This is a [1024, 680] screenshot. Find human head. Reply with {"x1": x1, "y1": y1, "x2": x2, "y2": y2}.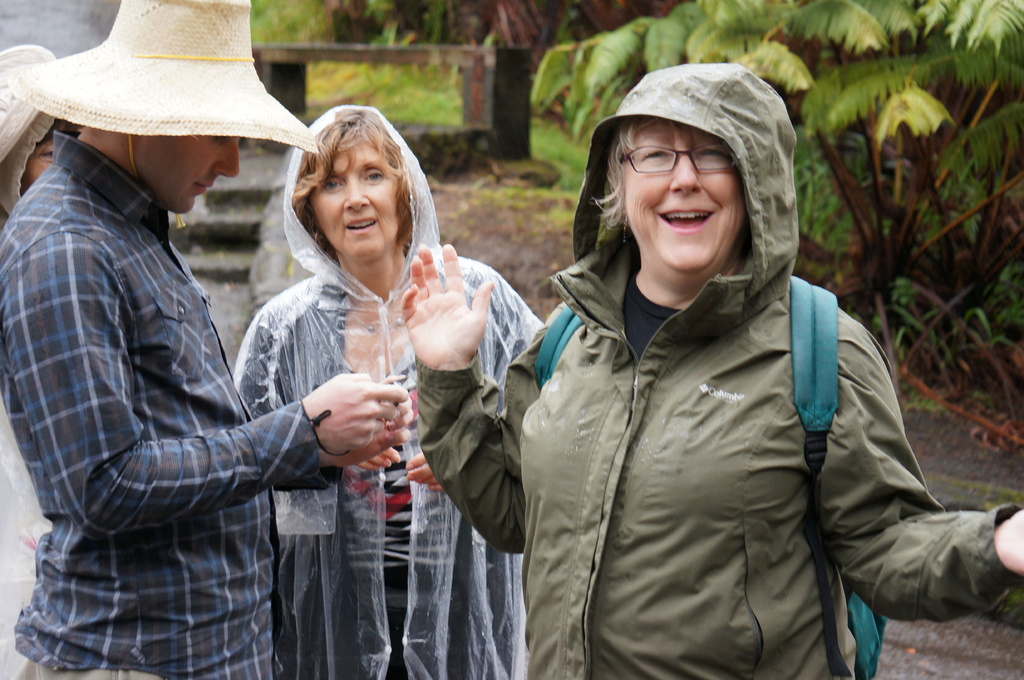
{"x1": 289, "y1": 100, "x2": 424, "y2": 262}.
